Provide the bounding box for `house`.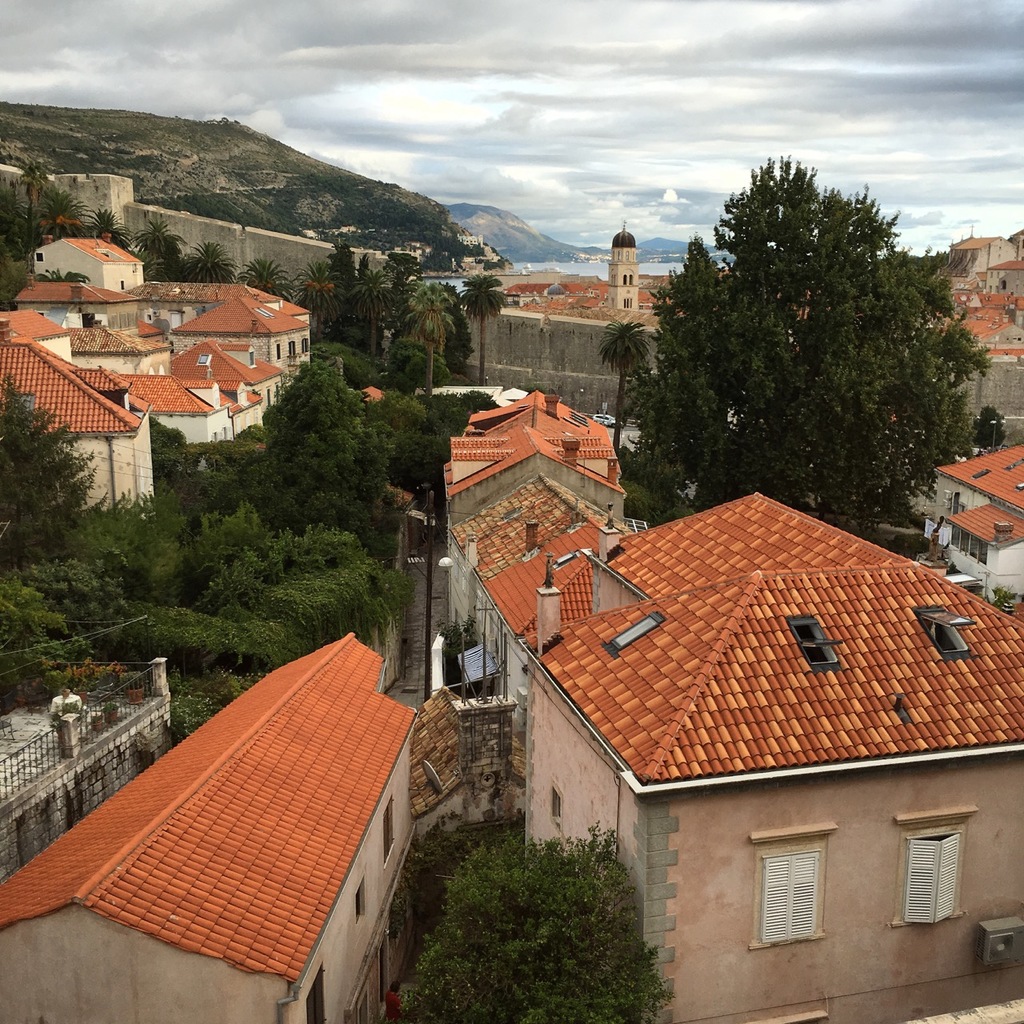
locate(0, 654, 173, 866).
